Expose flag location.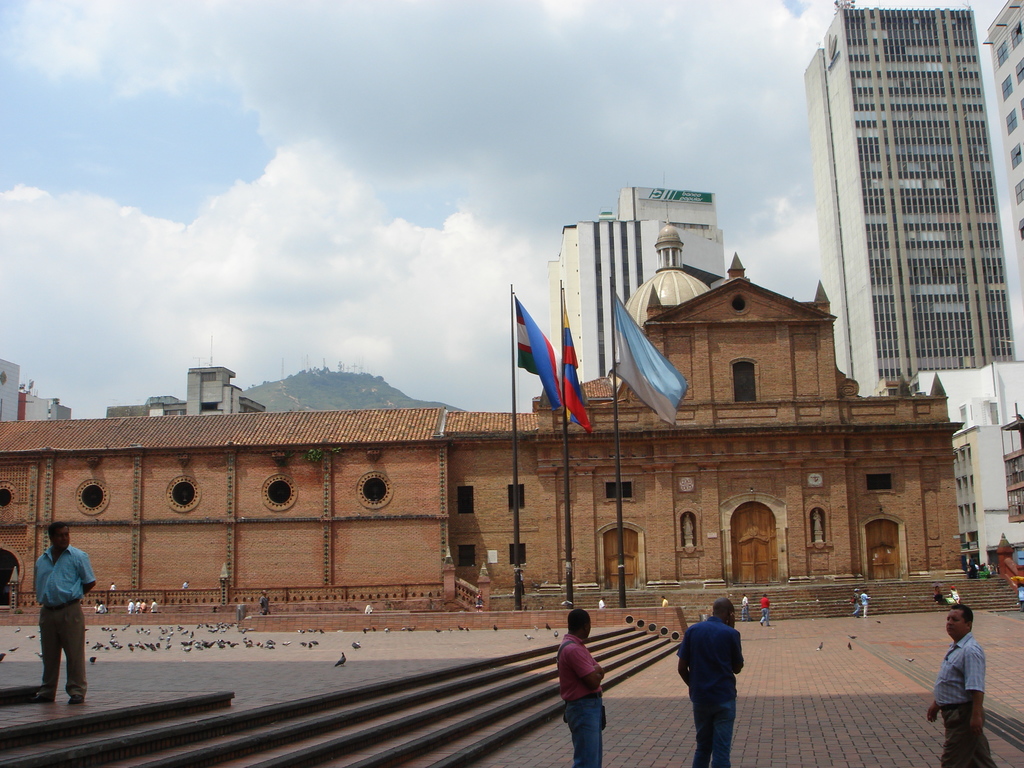
Exposed at {"x1": 613, "y1": 287, "x2": 688, "y2": 423}.
